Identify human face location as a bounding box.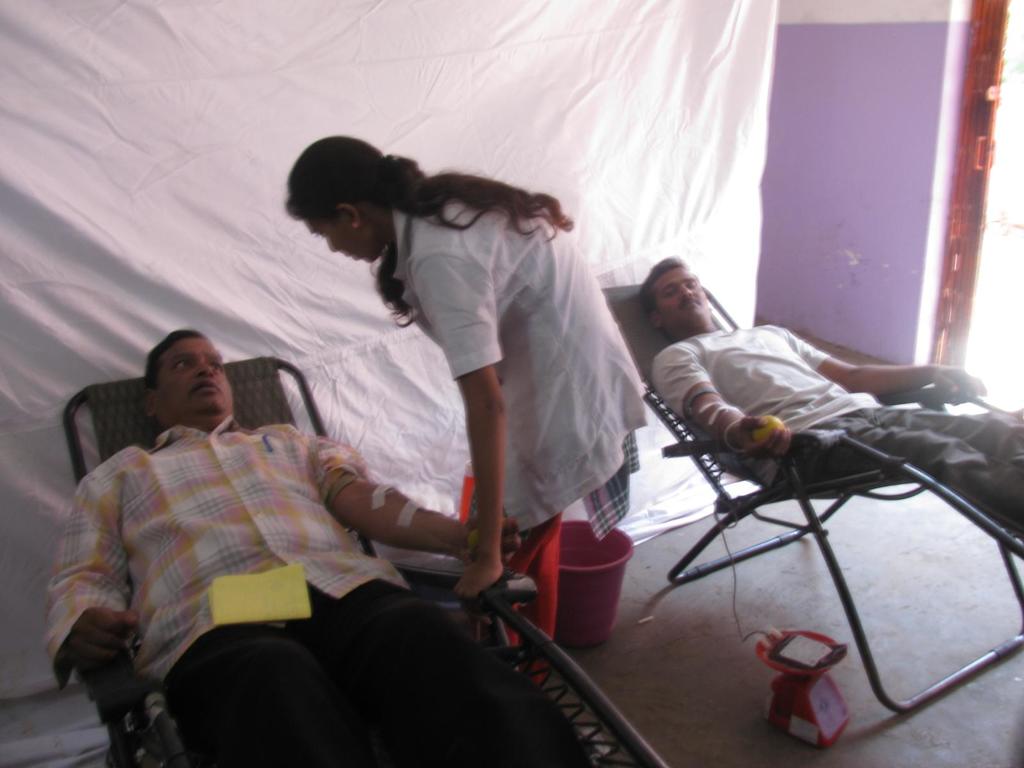
BBox(656, 264, 717, 326).
